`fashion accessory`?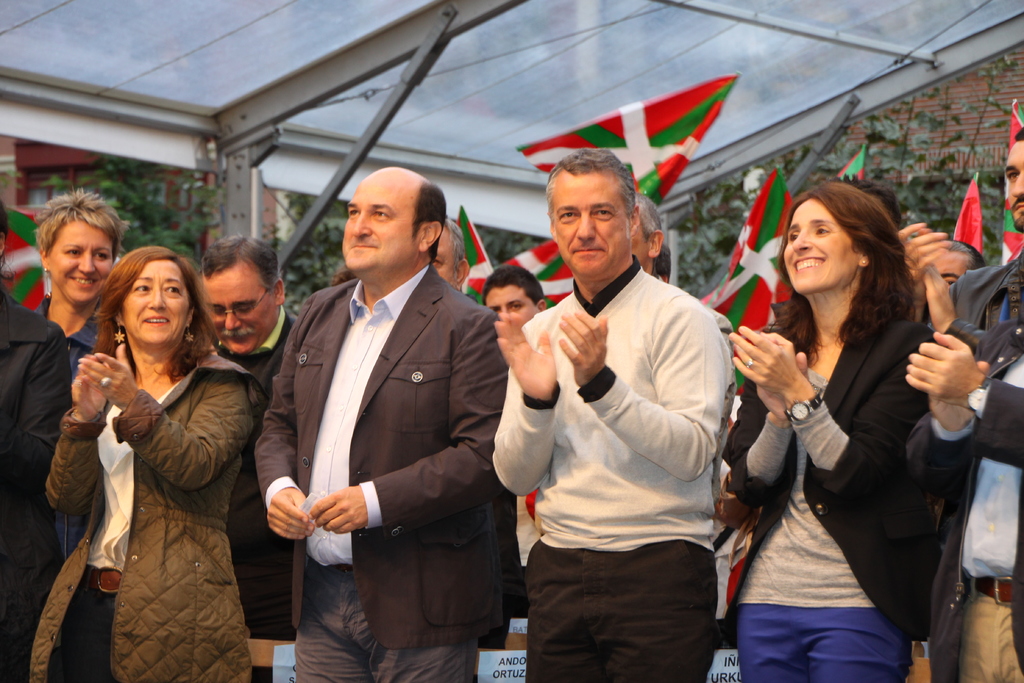
(x1=783, y1=388, x2=822, y2=423)
